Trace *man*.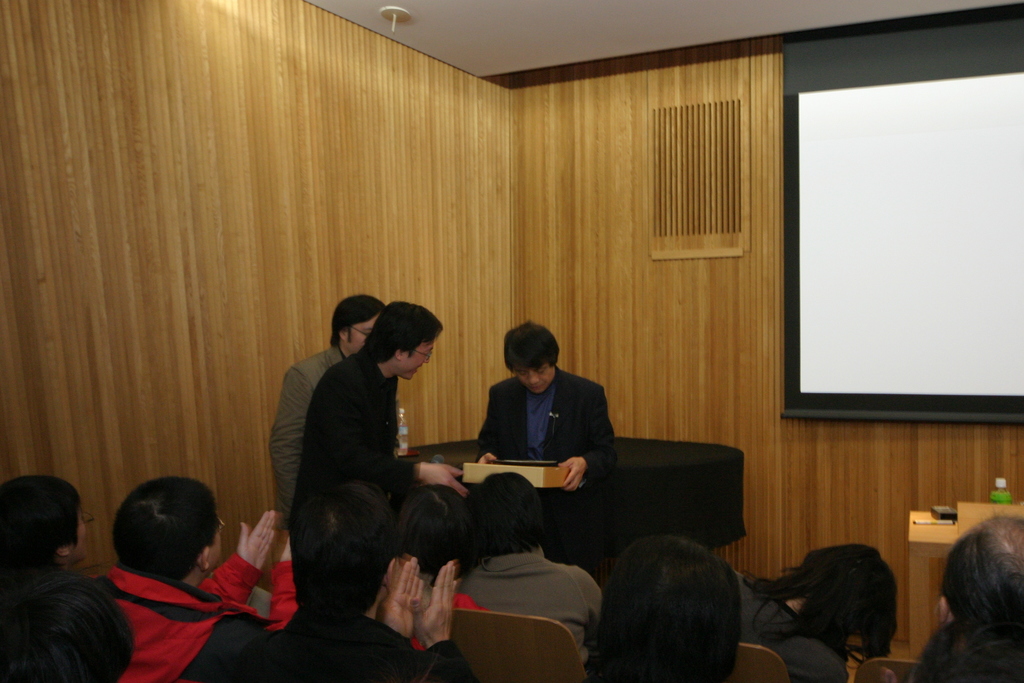
Traced to <bbox>0, 473, 98, 573</bbox>.
